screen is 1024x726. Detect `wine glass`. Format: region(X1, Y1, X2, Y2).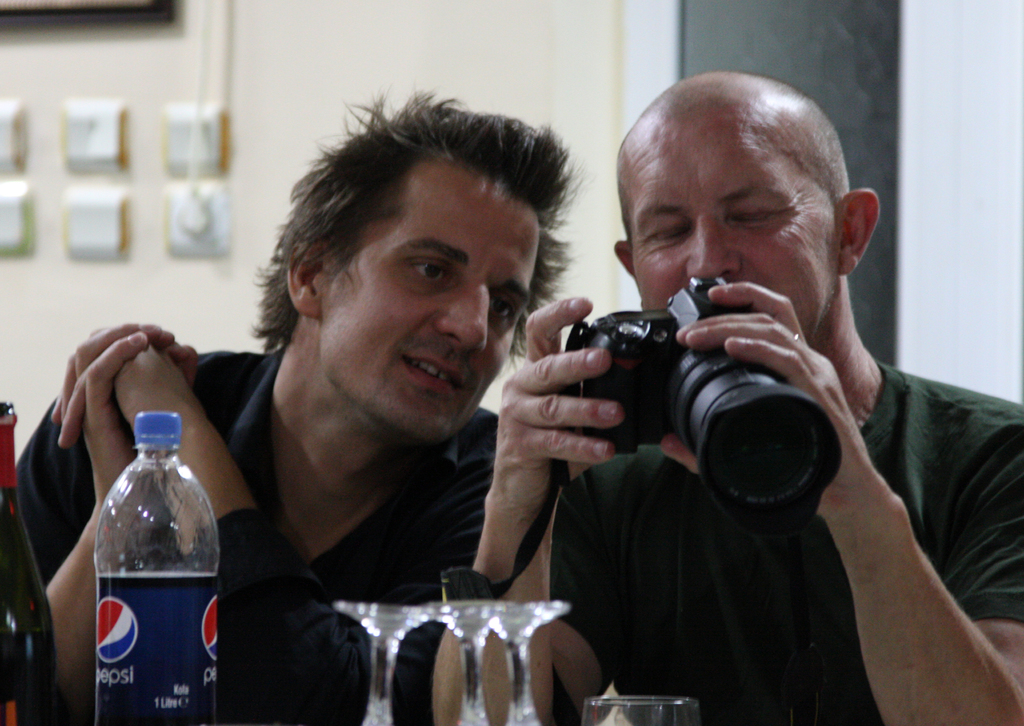
region(332, 601, 432, 725).
